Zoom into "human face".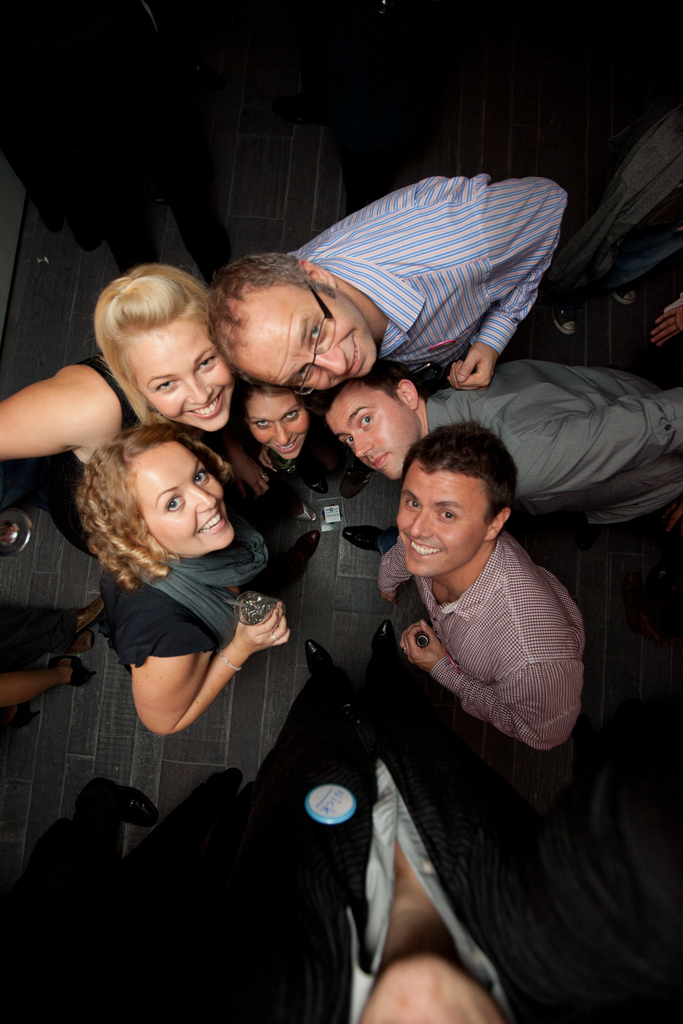
Zoom target: bbox=[129, 316, 231, 428].
